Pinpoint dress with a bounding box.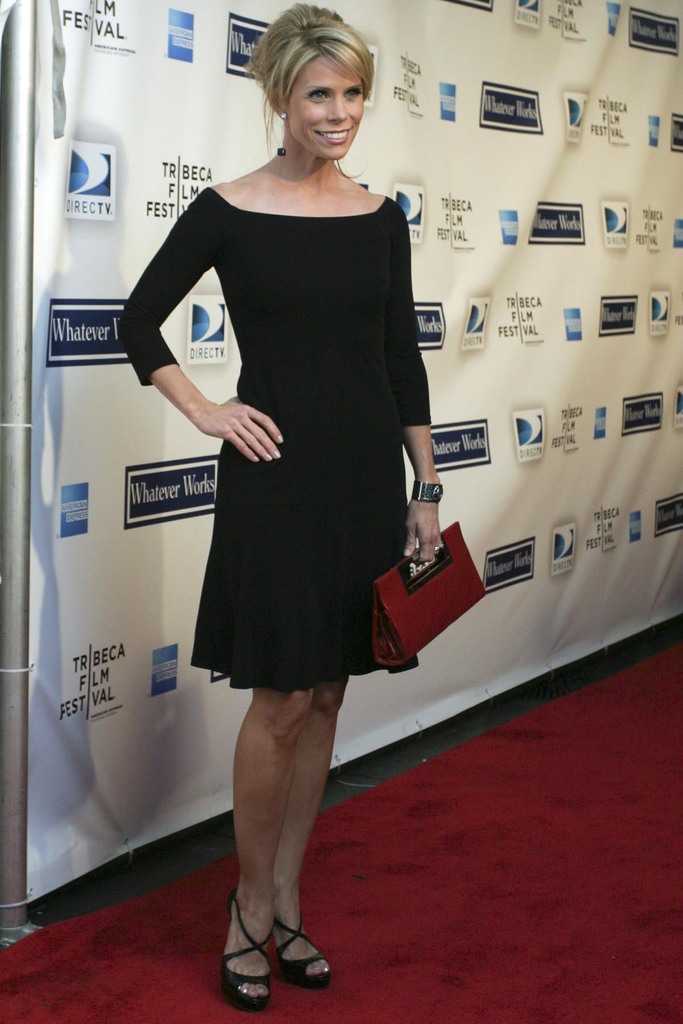
{"x1": 111, "y1": 186, "x2": 432, "y2": 691}.
